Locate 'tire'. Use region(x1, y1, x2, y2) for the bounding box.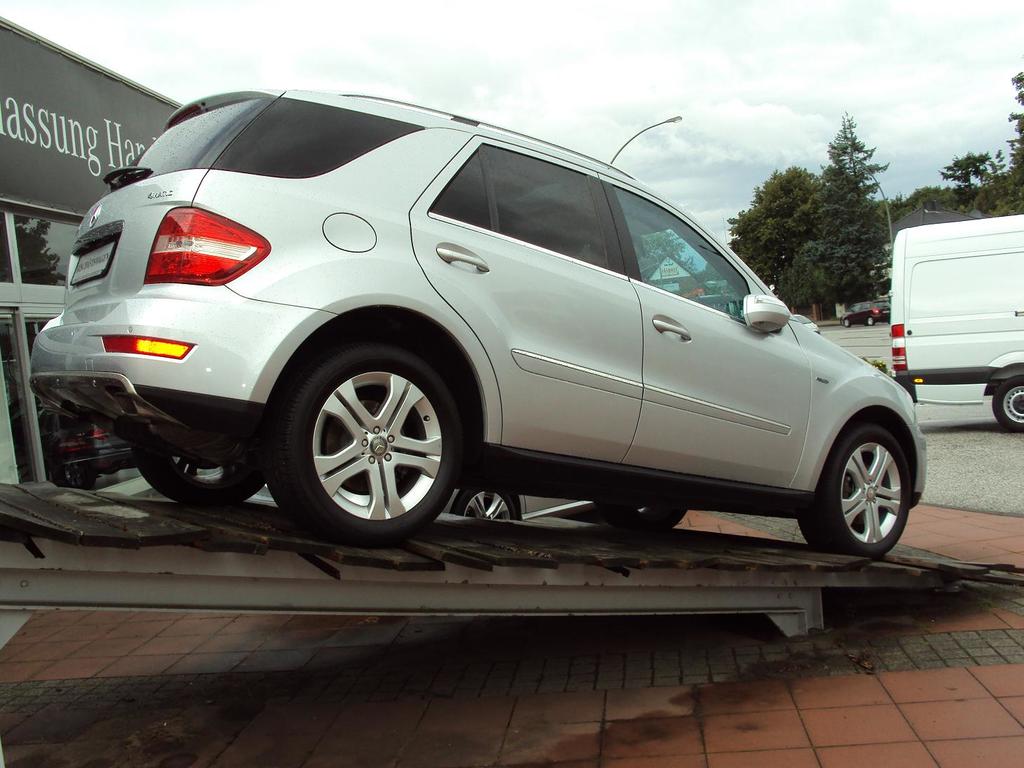
region(128, 439, 264, 509).
